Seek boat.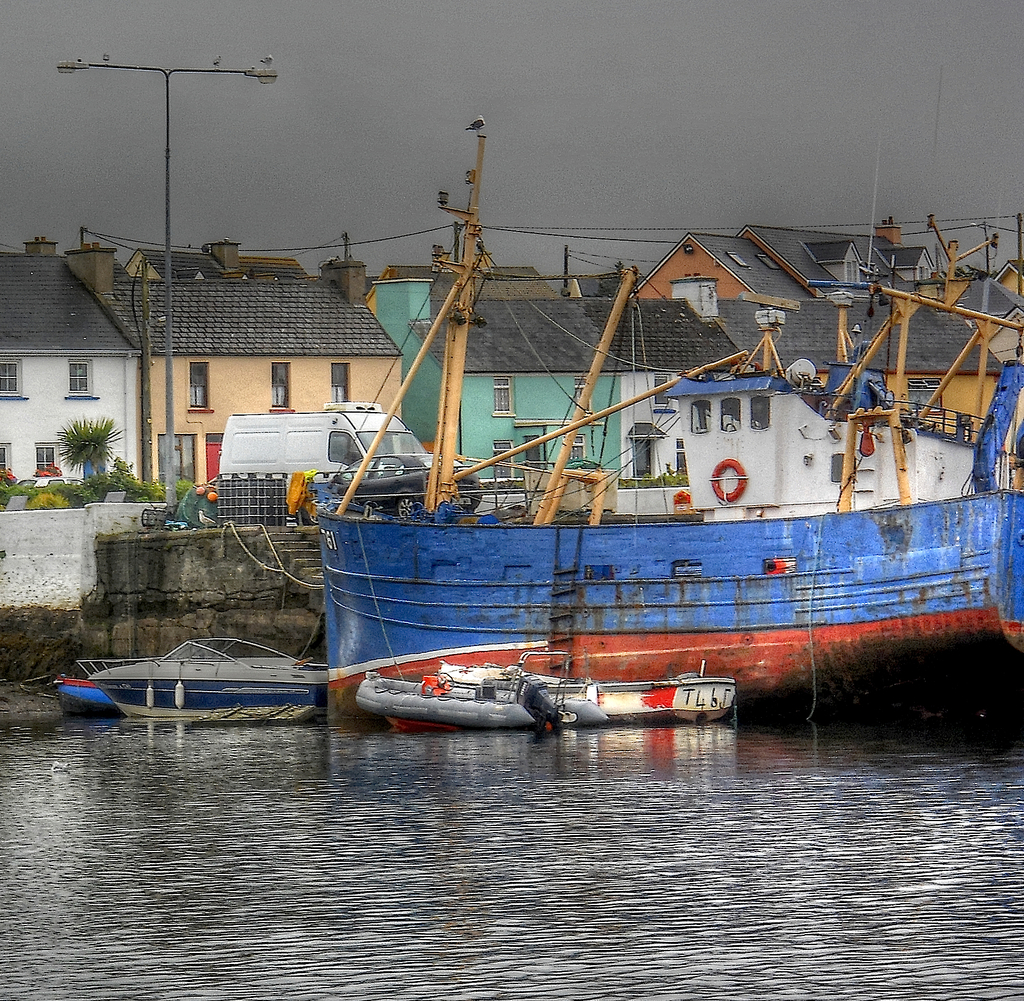
bbox=(574, 656, 740, 728).
